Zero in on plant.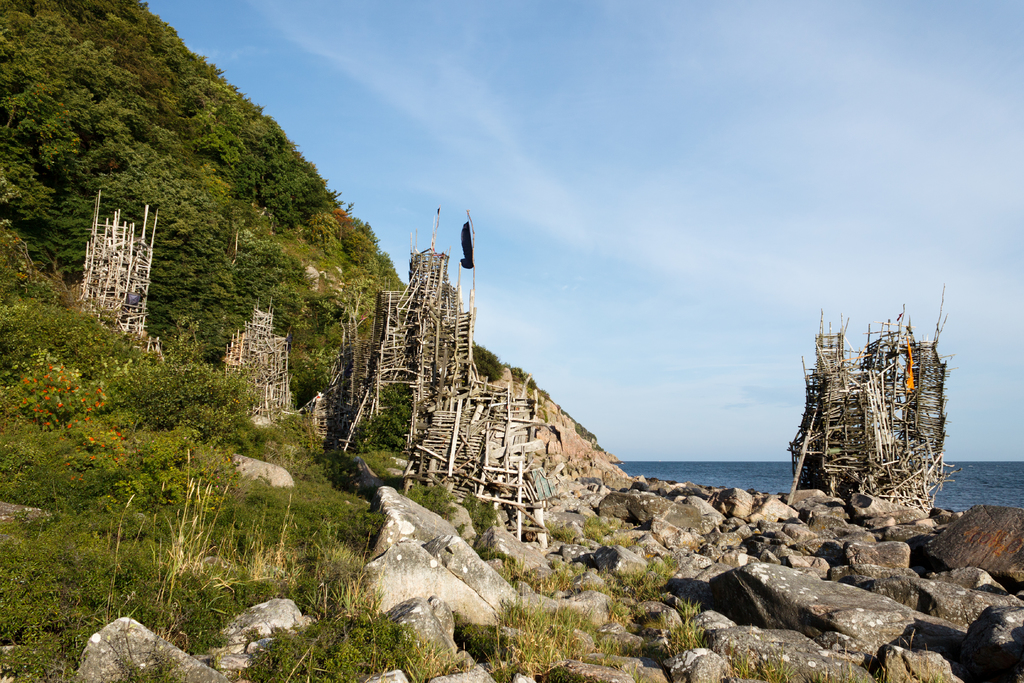
Zeroed in: x1=394, y1=625, x2=484, y2=682.
